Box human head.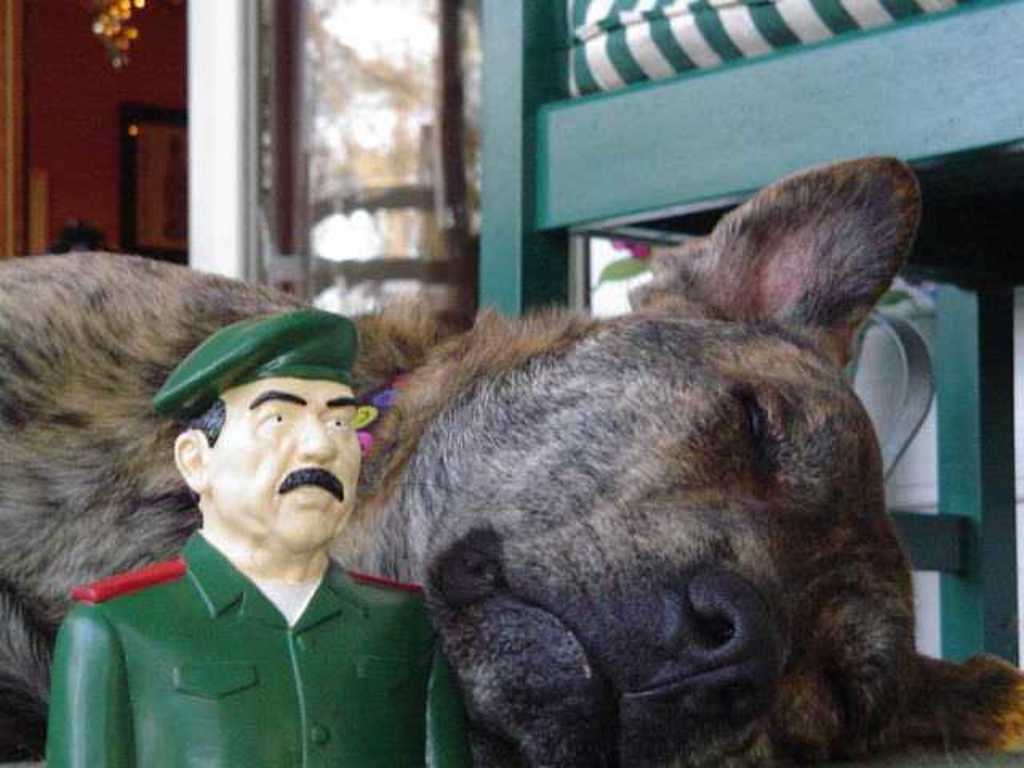
141 382 363 542.
